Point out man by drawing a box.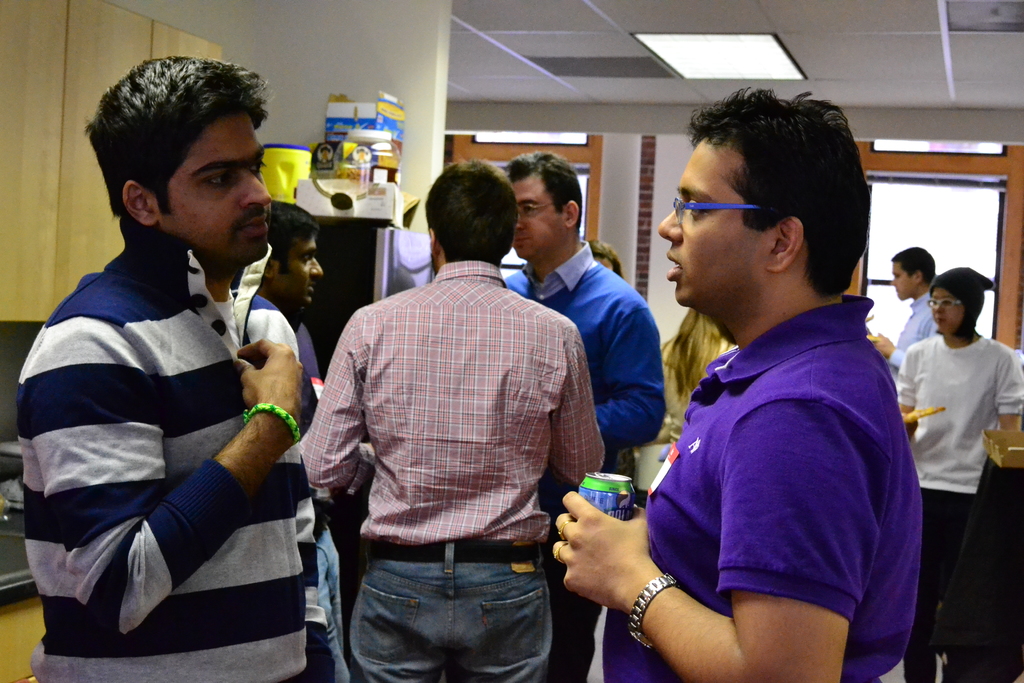
{"left": 19, "top": 53, "right": 318, "bottom": 682}.
